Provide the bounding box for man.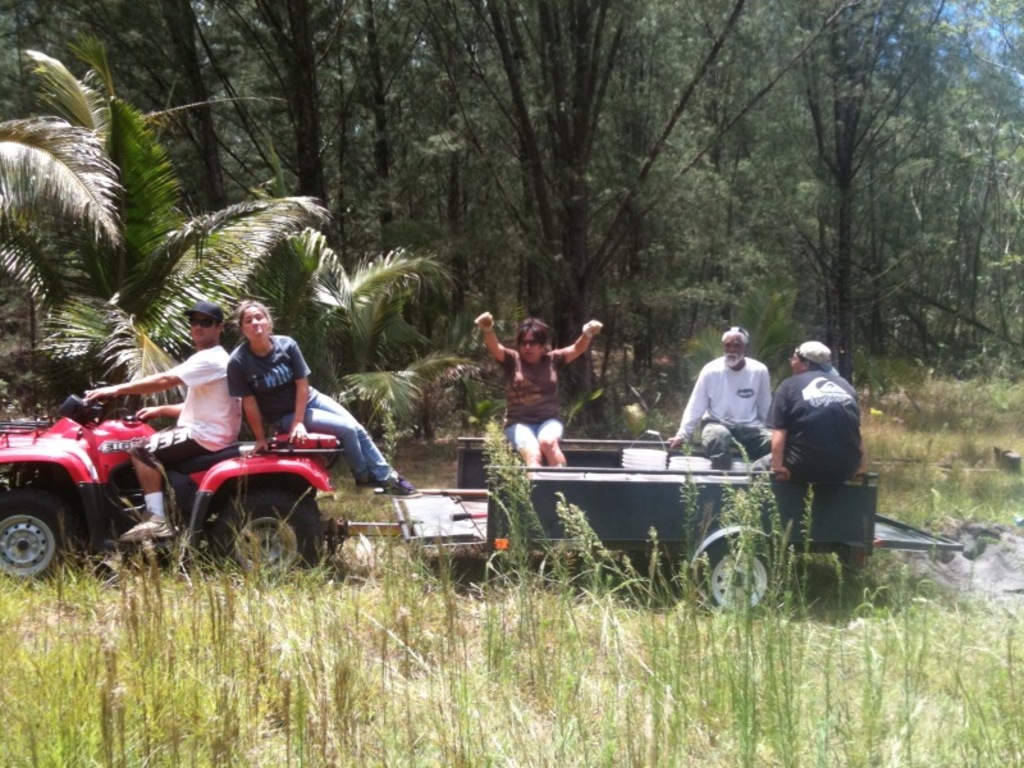
select_region(768, 335, 870, 480).
